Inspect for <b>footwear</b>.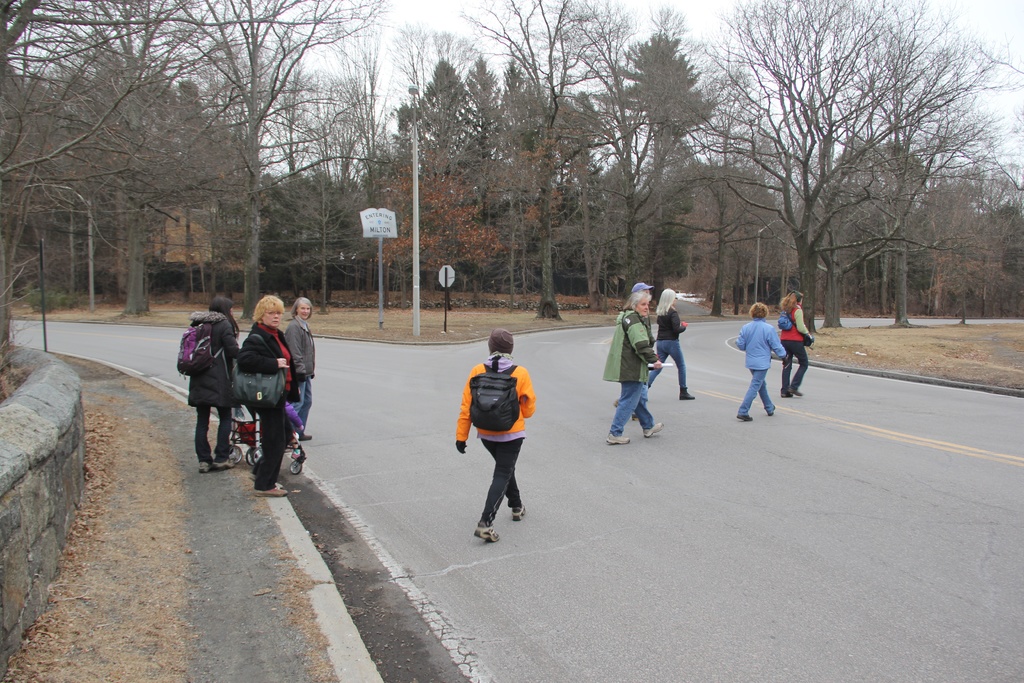
Inspection: BBox(211, 459, 234, 471).
